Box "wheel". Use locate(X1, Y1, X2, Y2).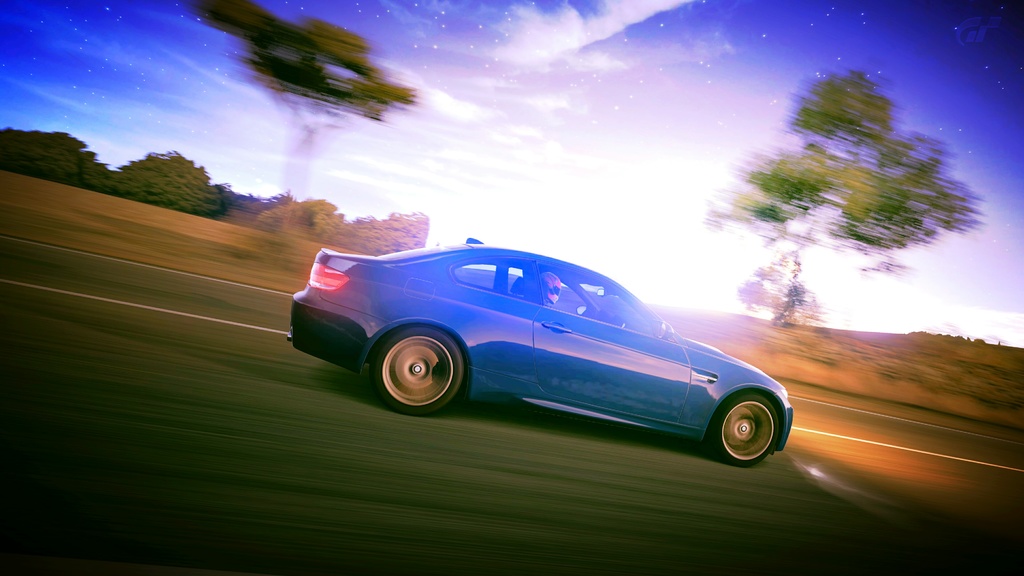
locate(717, 393, 778, 468).
